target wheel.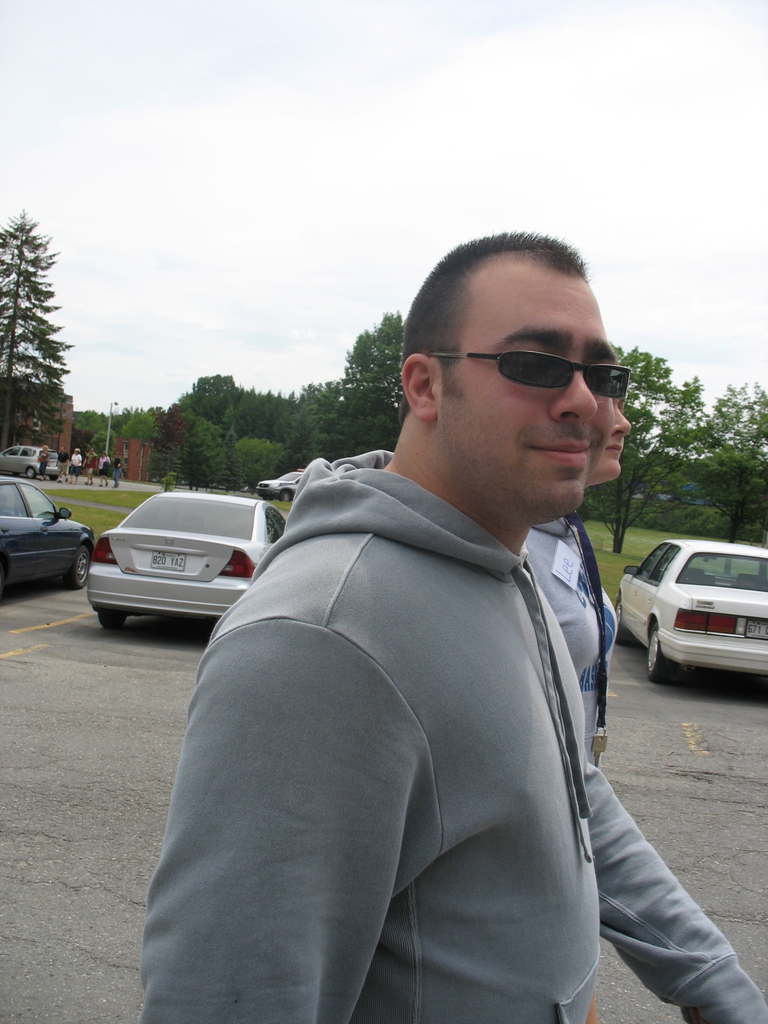
Target region: <region>67, 540, 92, 591</region>.
